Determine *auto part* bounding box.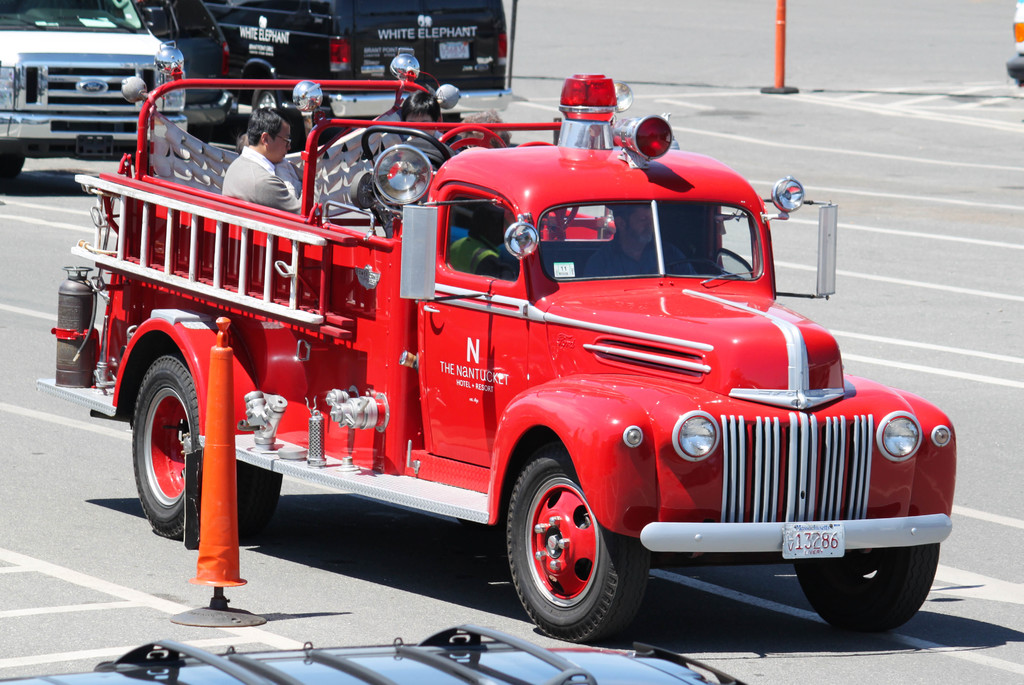
Determined: x1=641, y1=519, x2=953, y2=570.
